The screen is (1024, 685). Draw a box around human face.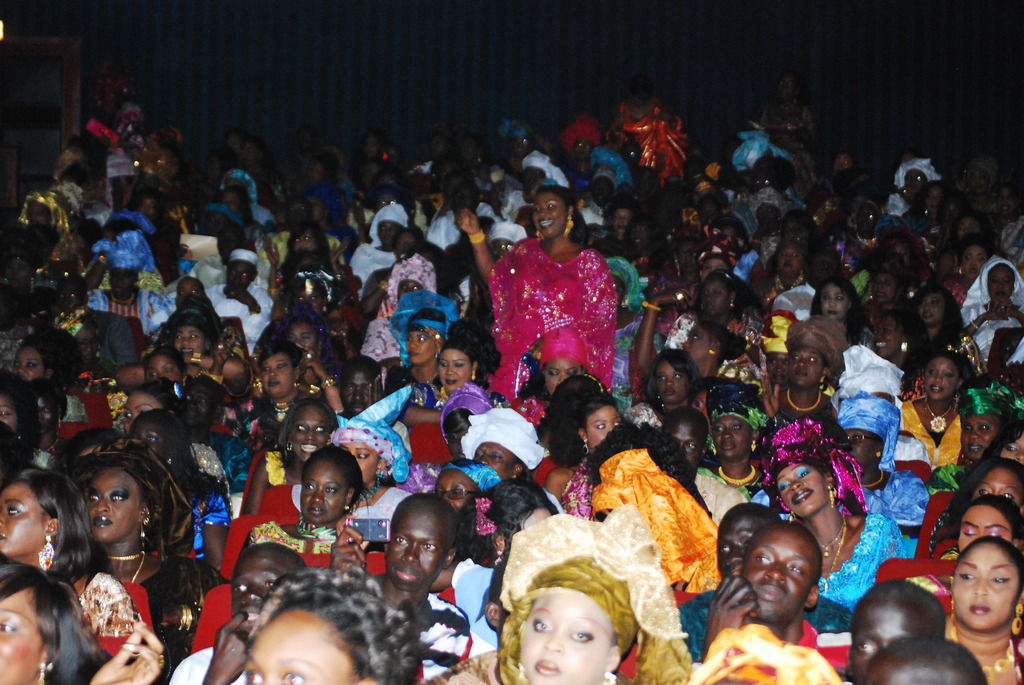
{"left": 741, "top": 527, "right": 806, "bottom": 622}.
